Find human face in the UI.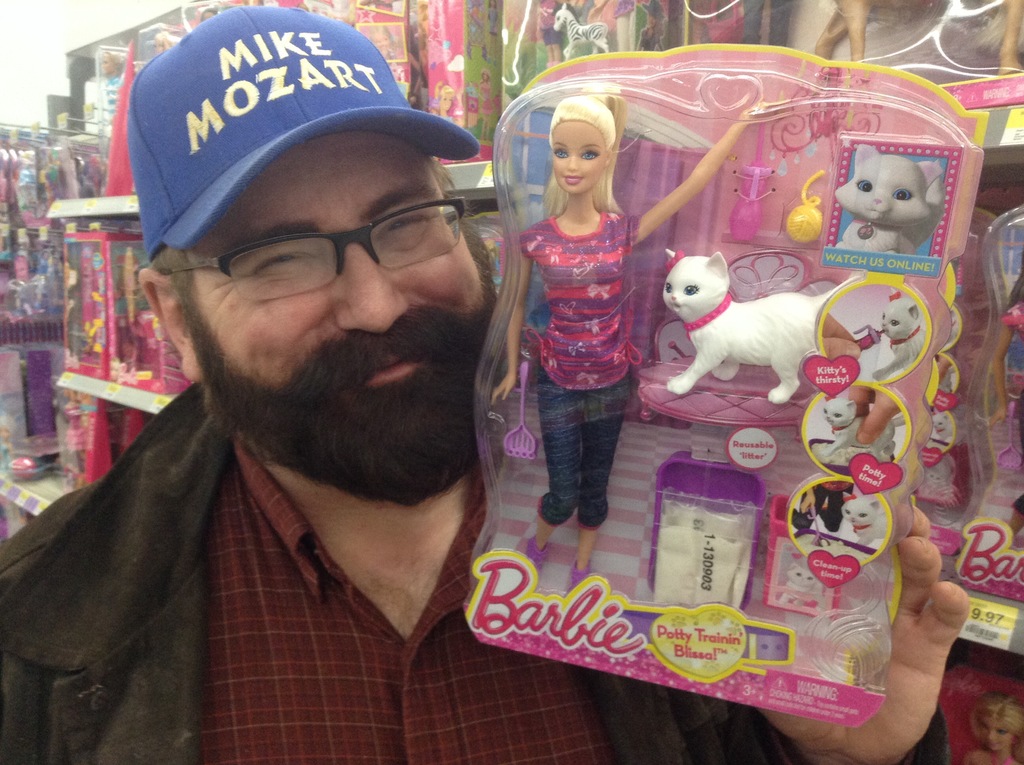
UI element at detection(980, 717, 1016, 754).
